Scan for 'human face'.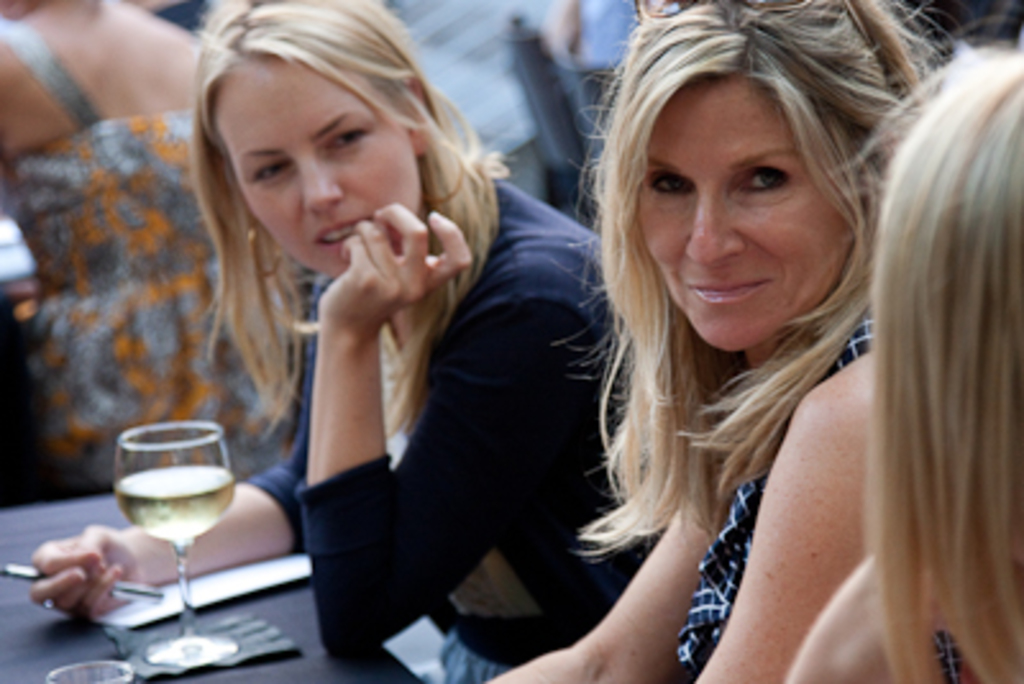
Scan result: x1=236, y1=59, x2=417, y2=284.
